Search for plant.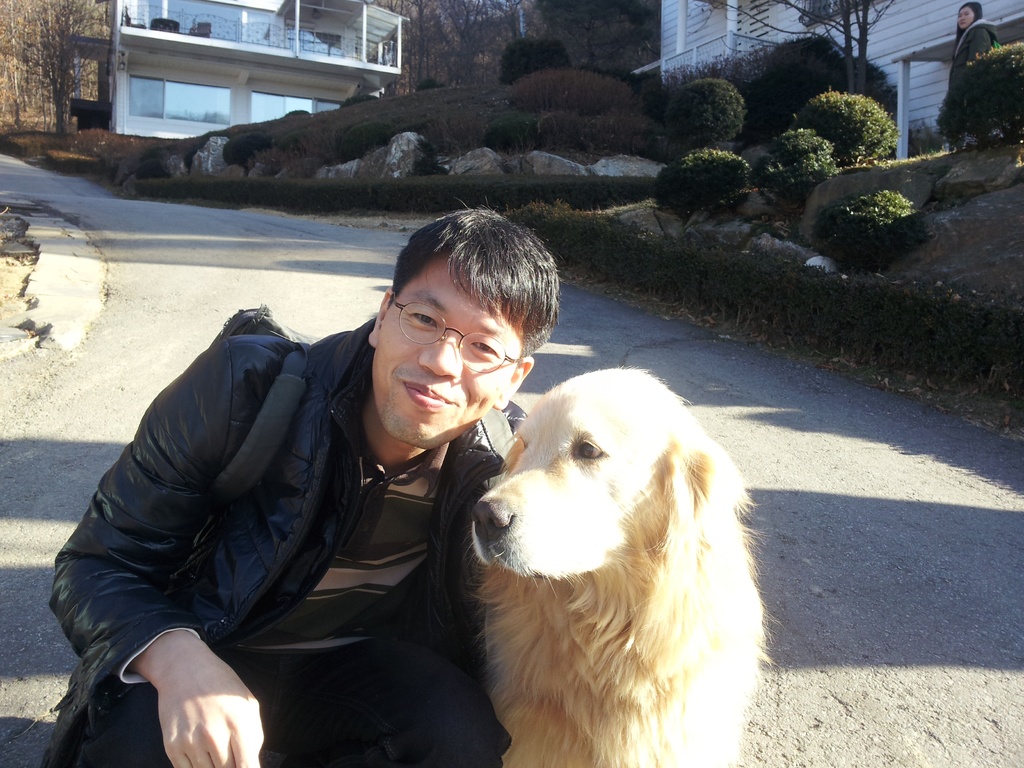
Found at detection(657, 76, 747, 156).
